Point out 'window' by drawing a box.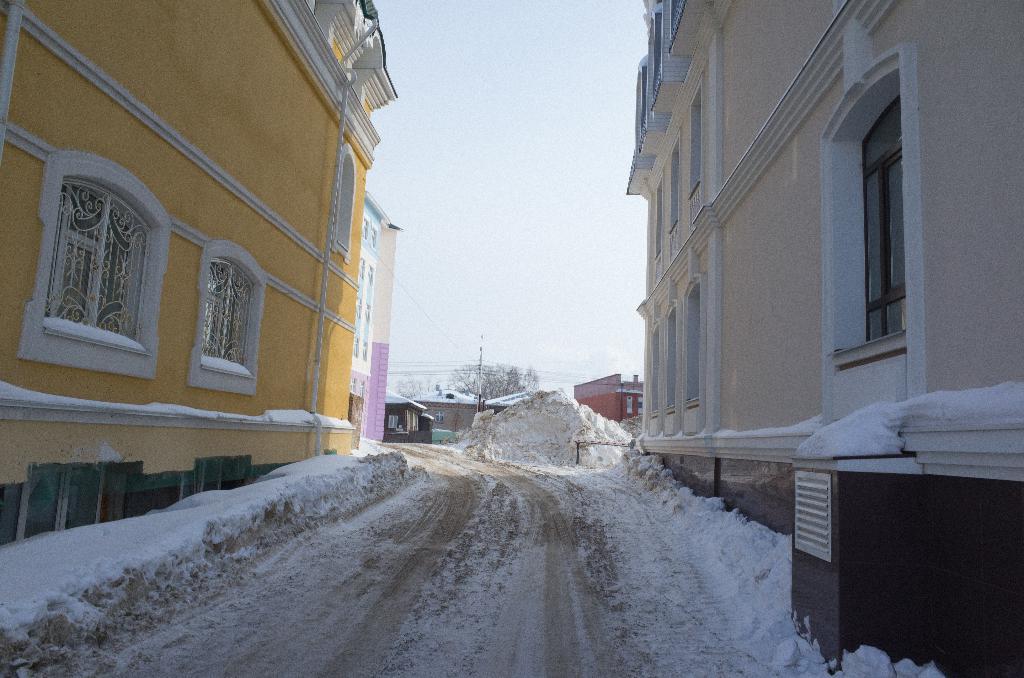
[371,228,378,246].
